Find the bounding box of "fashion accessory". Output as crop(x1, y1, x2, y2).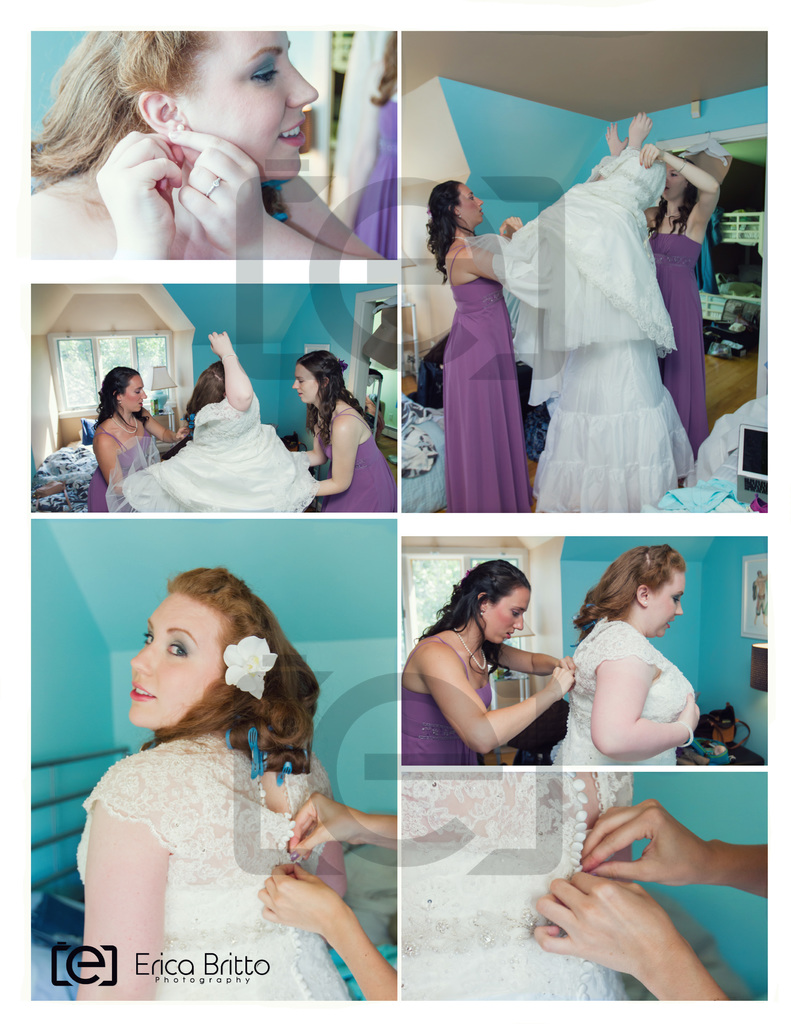
crop(669, 719, 696, 748).
